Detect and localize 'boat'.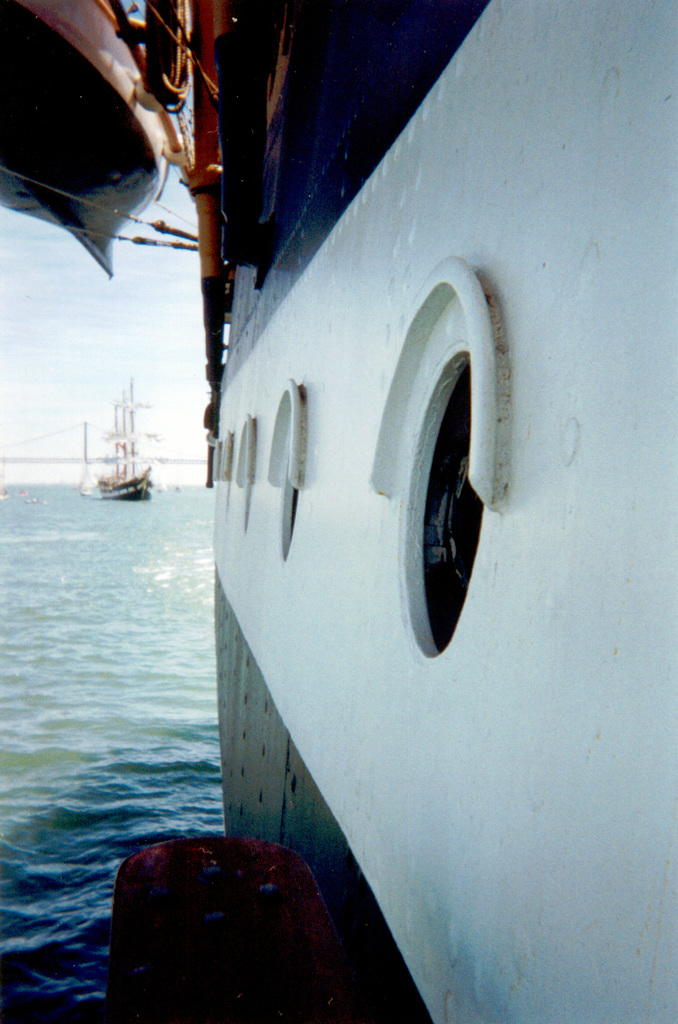
Localized at 83, 372, 149, 500.
